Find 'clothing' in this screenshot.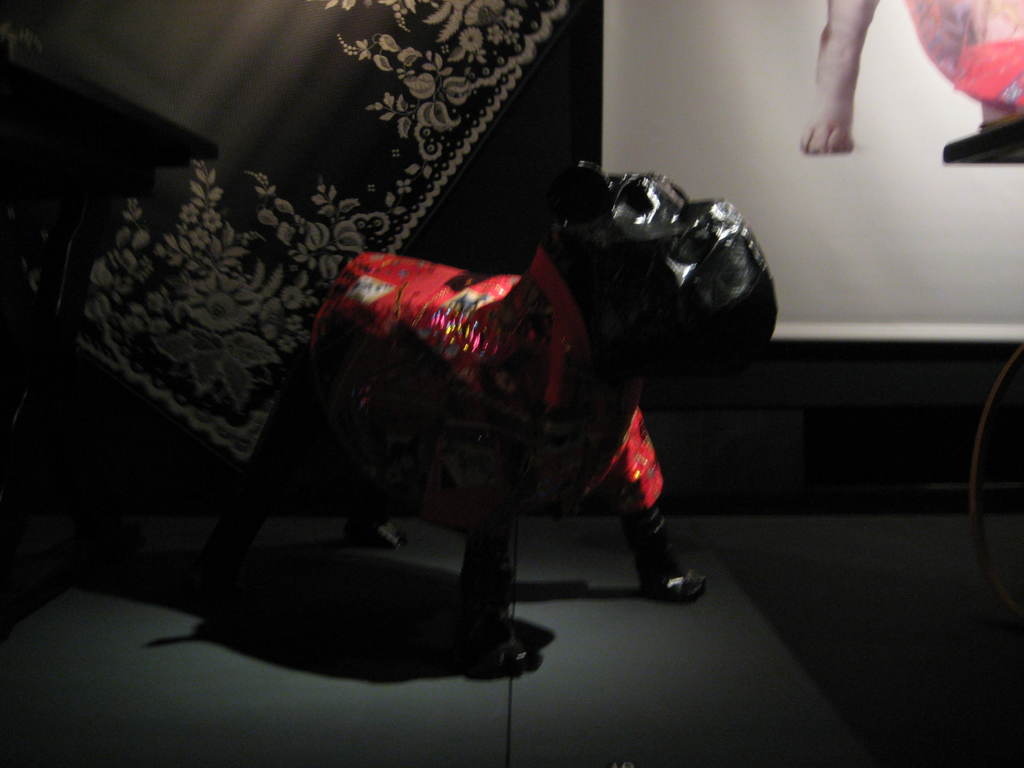
The bounding box for 'clothing' is [311, 234, 673, 542].
